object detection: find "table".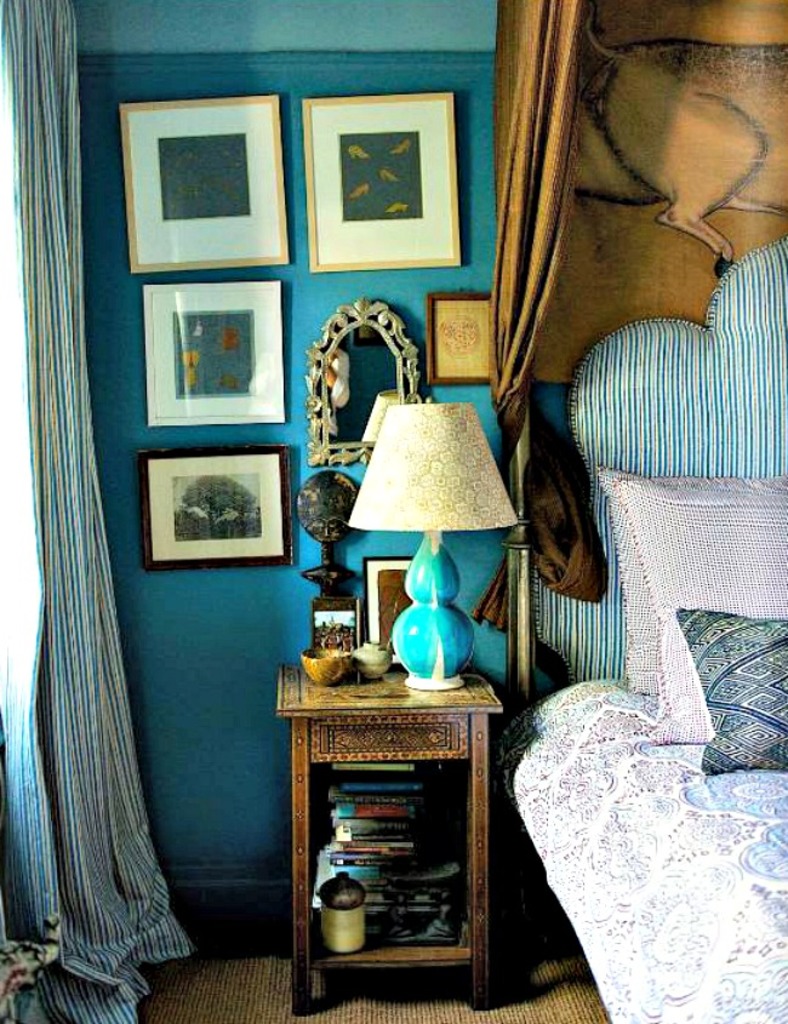
(x1=259, y1=650, x2=536, y2=967).
